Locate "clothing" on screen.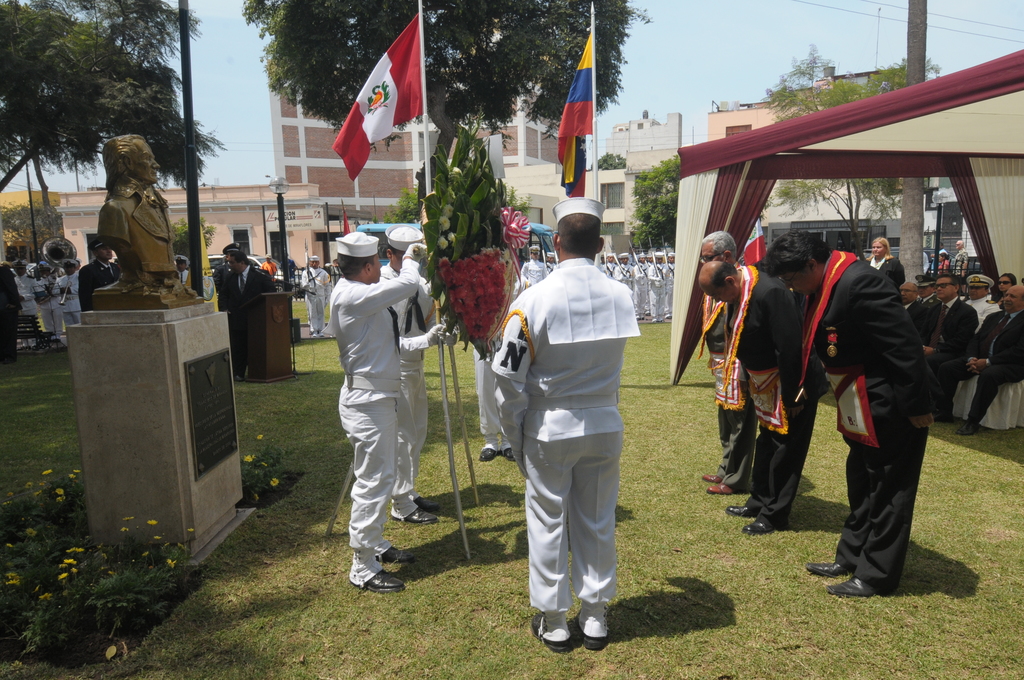
On screen at {"left": 943, "top": 310, "right": 1022, "bottom": 420}.
